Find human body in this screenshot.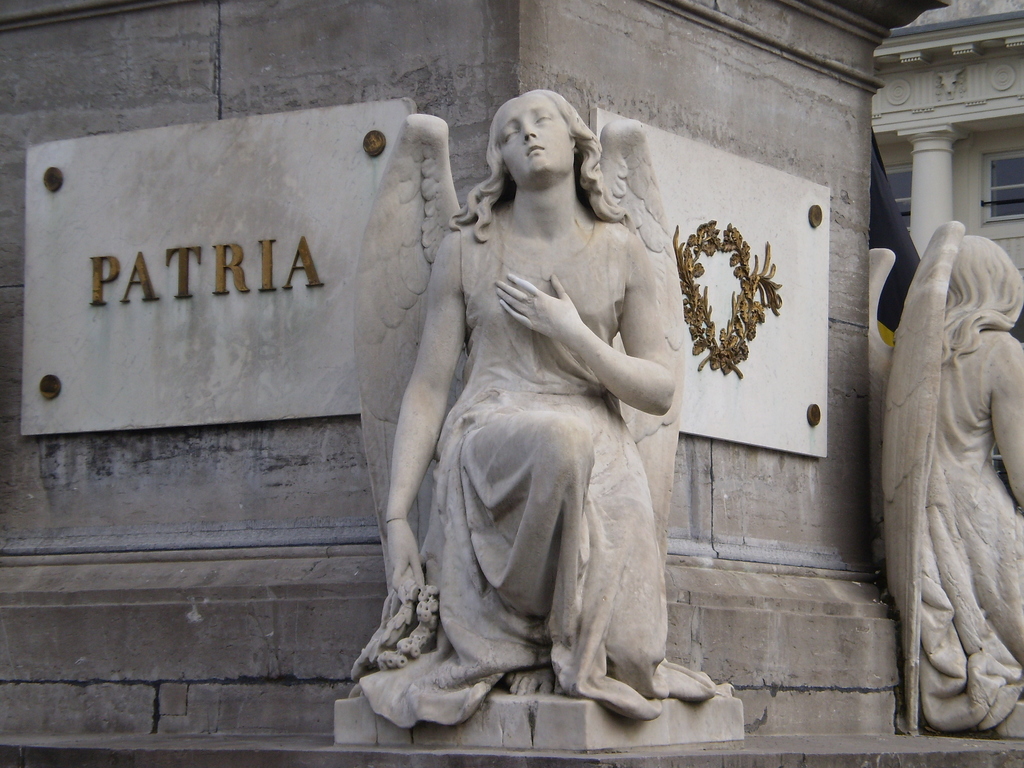
The bounding box for human body is 363 114 703 726.
